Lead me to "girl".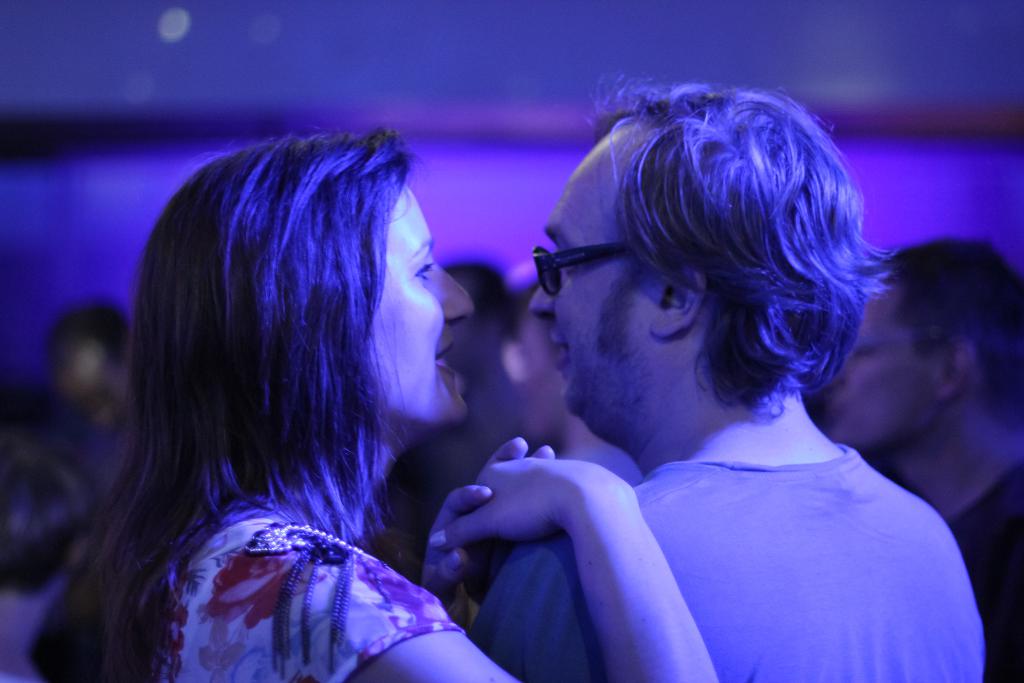
Lead to (23, 124, 721, 682).
